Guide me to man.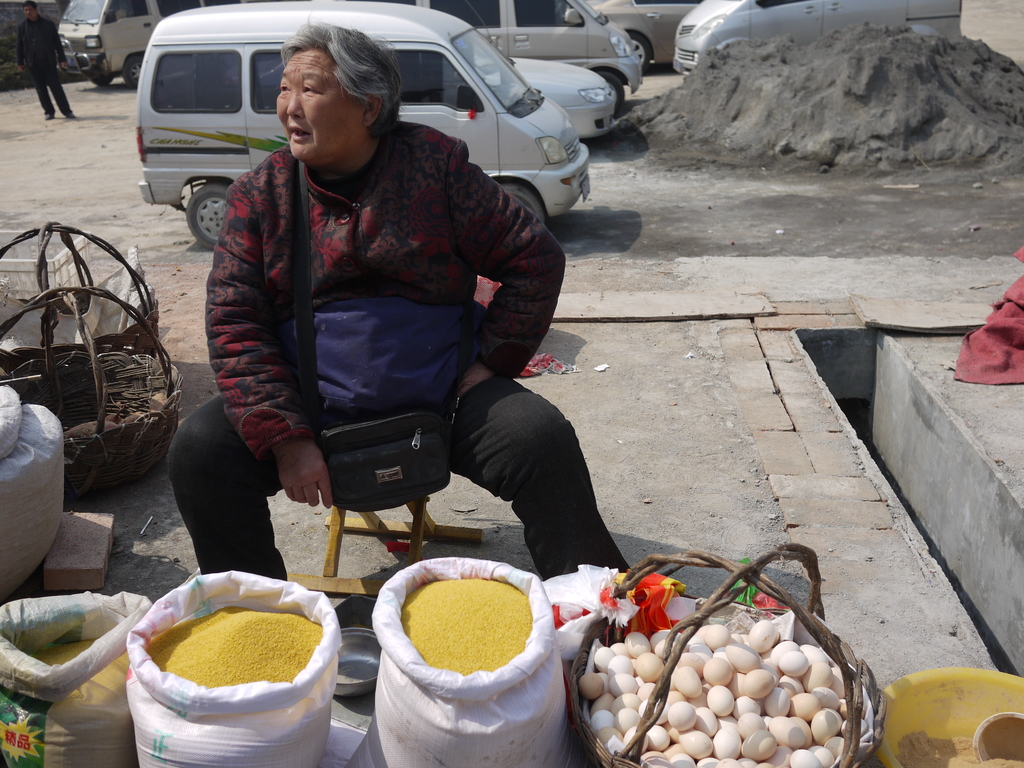
Guidance: rect(10, 0, 81, 119).
